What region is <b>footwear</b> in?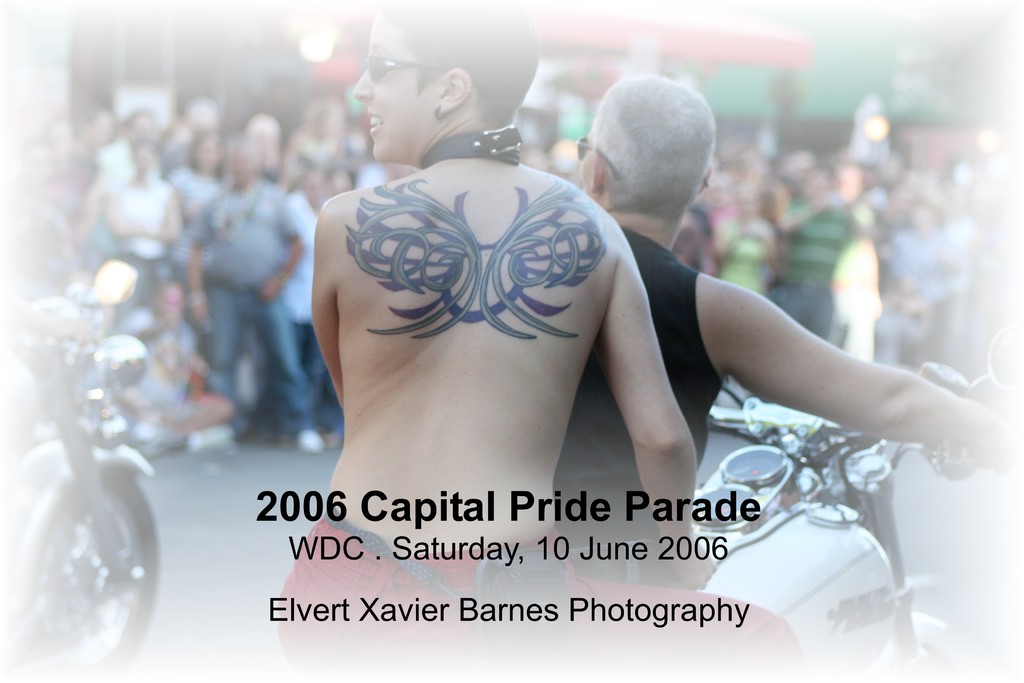
(198, 423, 243, 452).
